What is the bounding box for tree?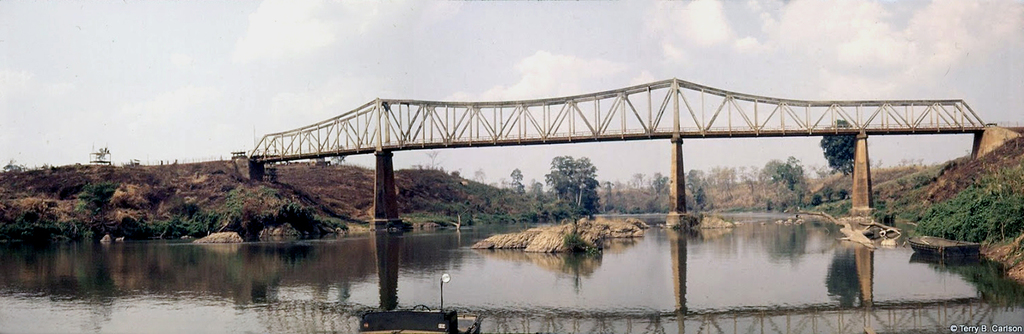
box(650, 167, 669, 198).
